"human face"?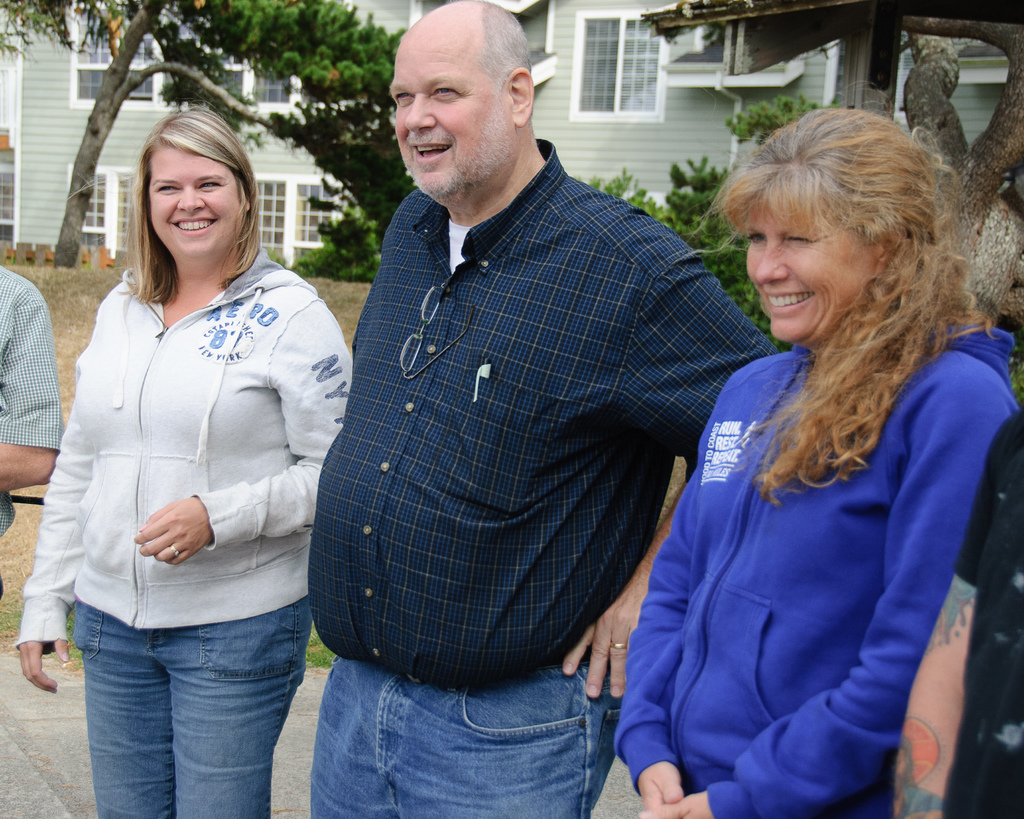
detection(151, 147, 246, 260)
